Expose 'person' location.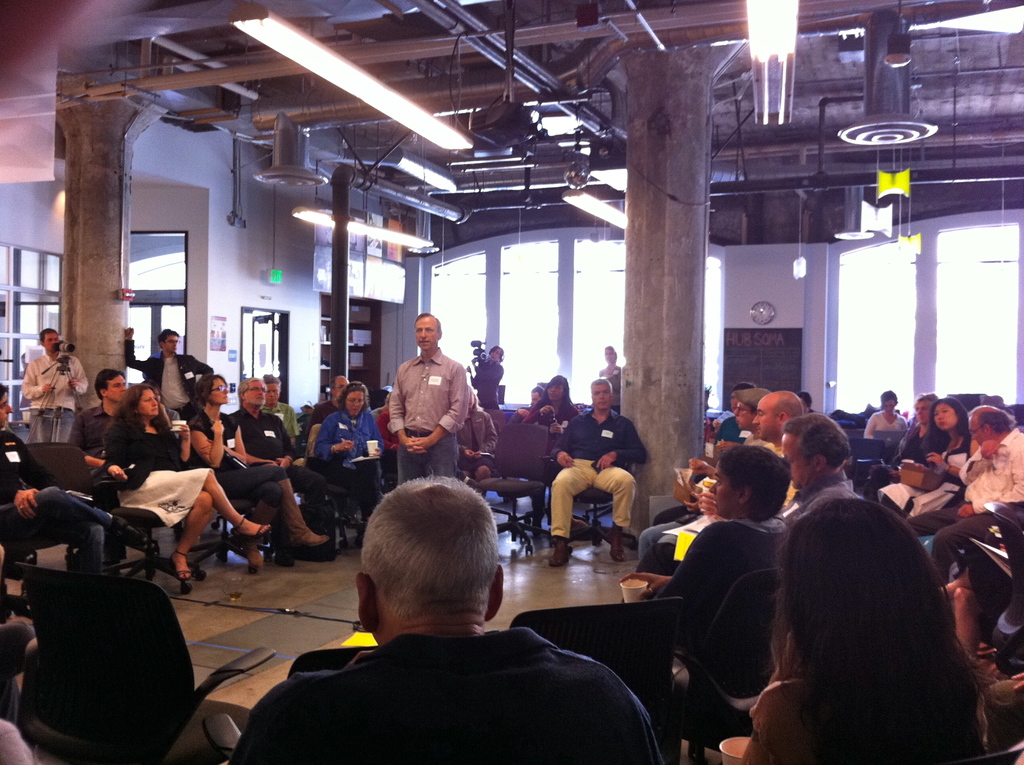
Exposed at detection(229, 376, 332, 552).
